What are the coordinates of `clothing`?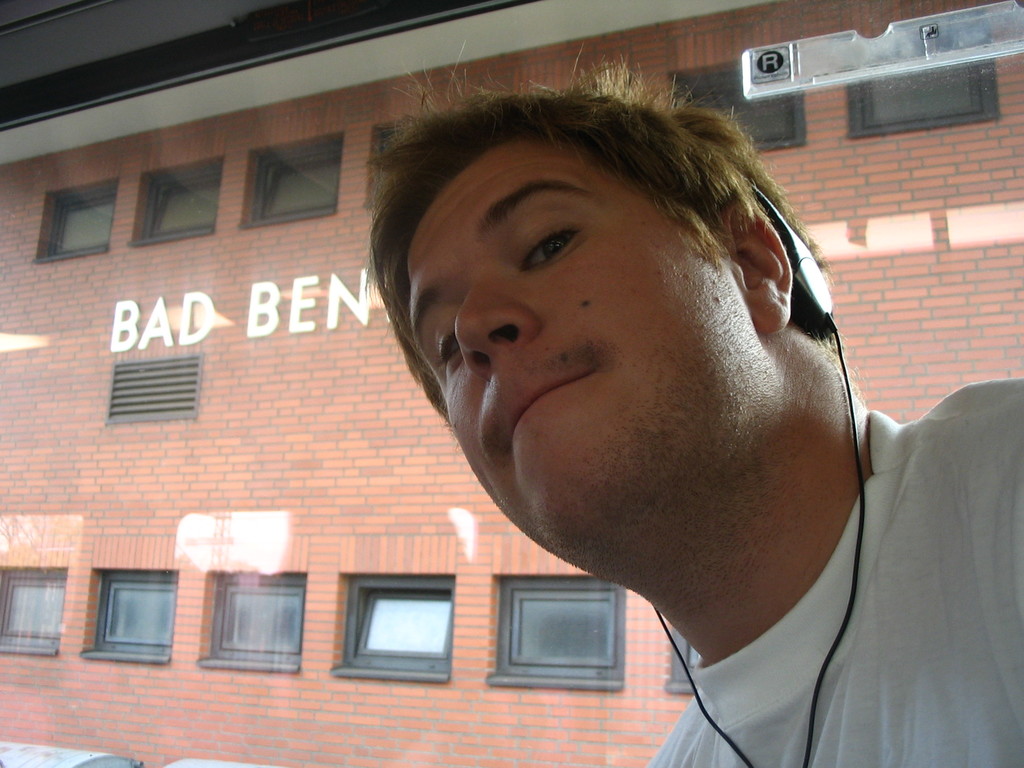
box(653, 323, 1023, 767).
